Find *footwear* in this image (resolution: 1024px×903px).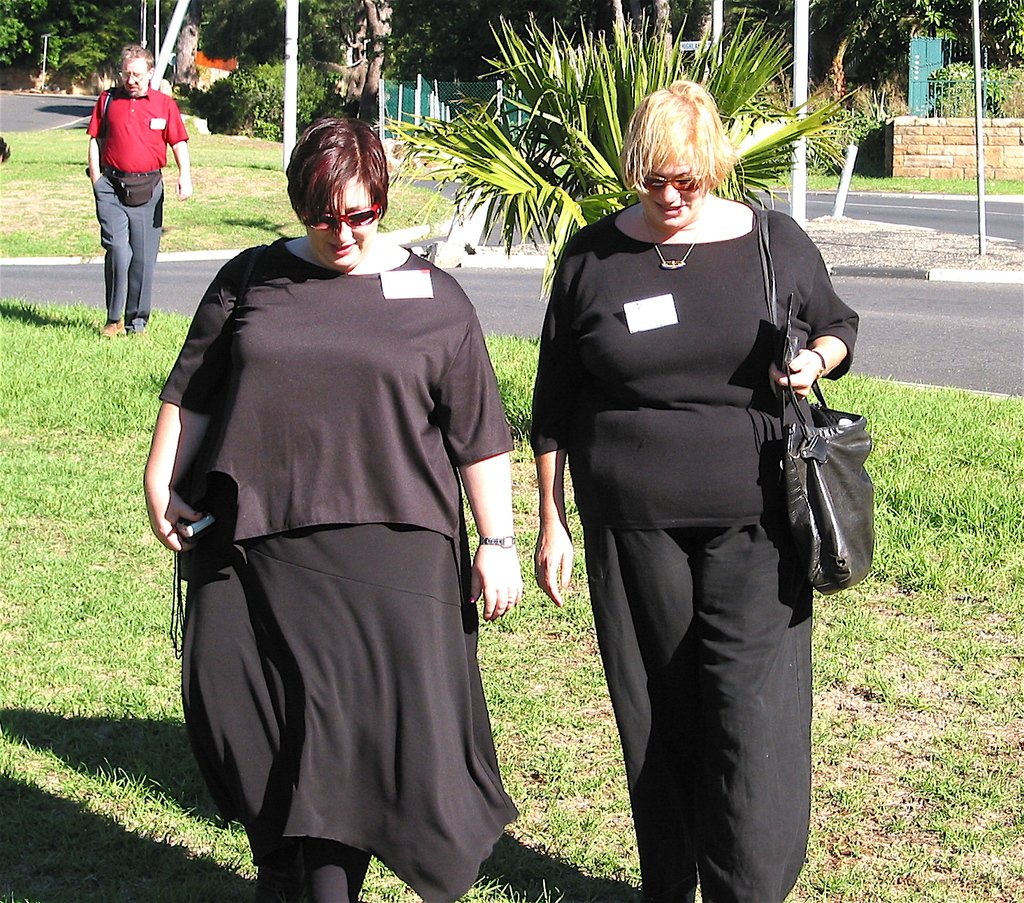
<box>97,318,124,341</box>.
